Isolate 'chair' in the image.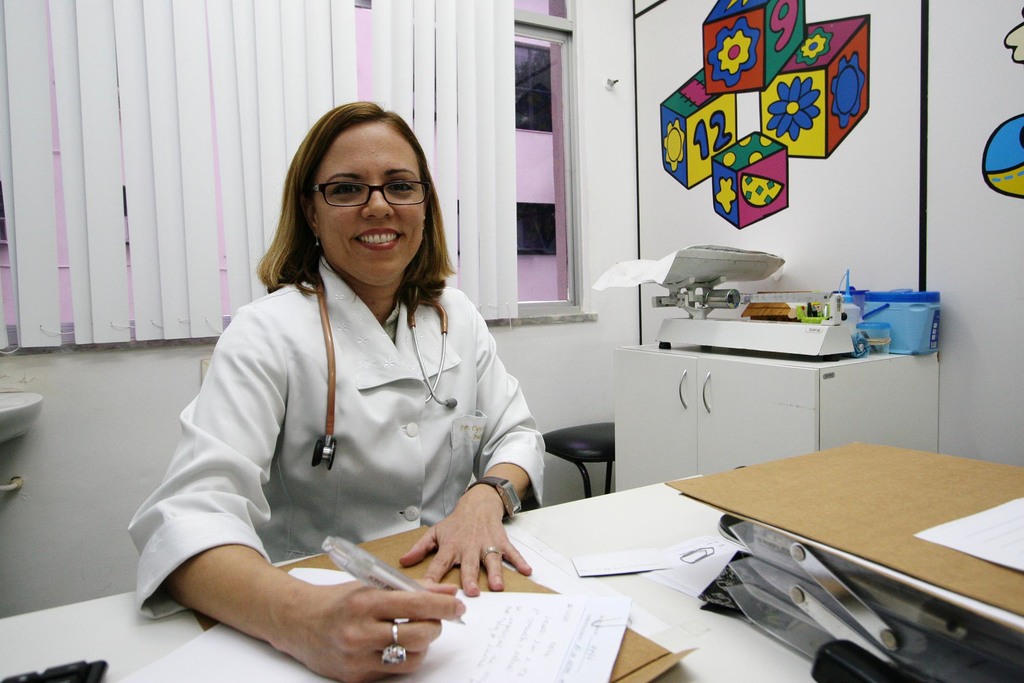
Isolated region: select_region(541, 416, 625, 499).
